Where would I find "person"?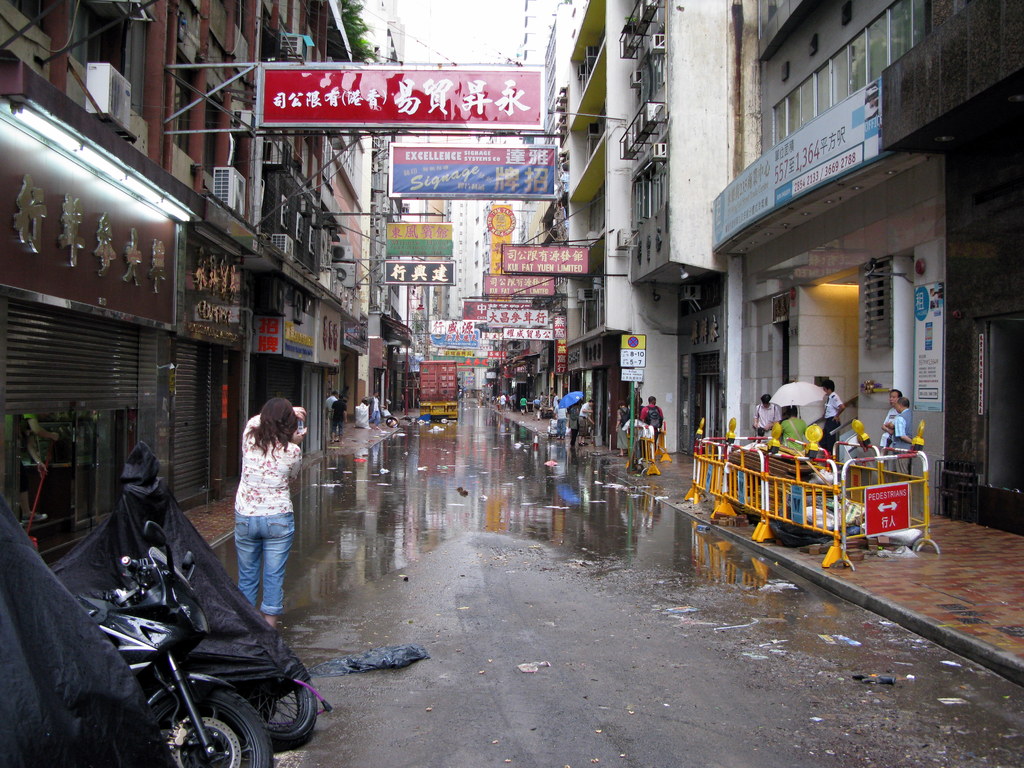
At 879/387/904/483.
